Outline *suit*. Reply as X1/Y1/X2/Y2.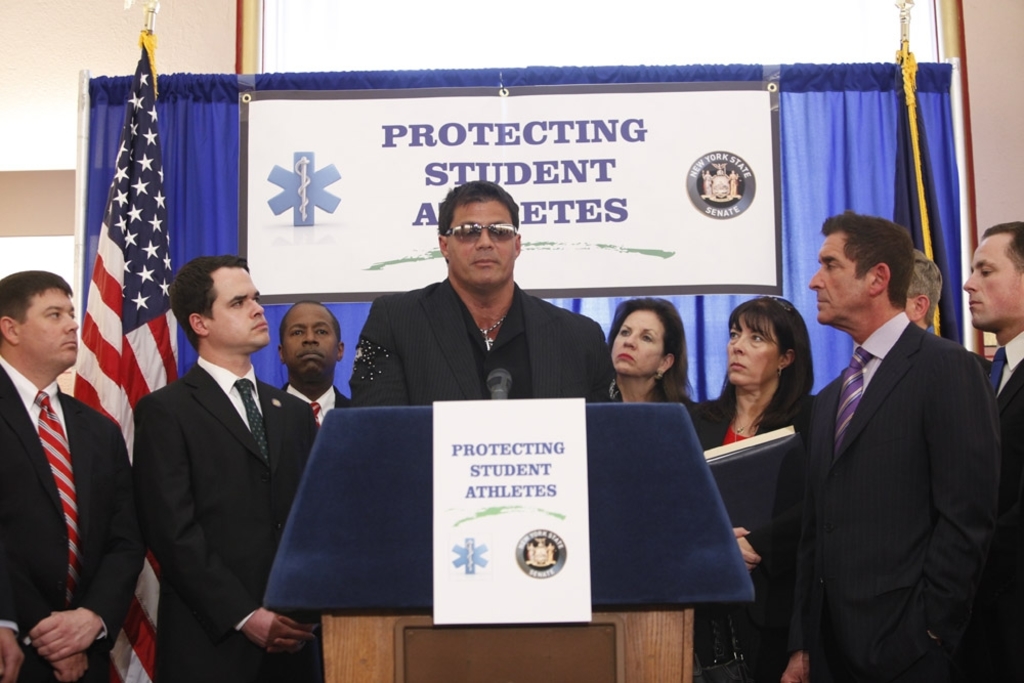
999/366/1023/682.
